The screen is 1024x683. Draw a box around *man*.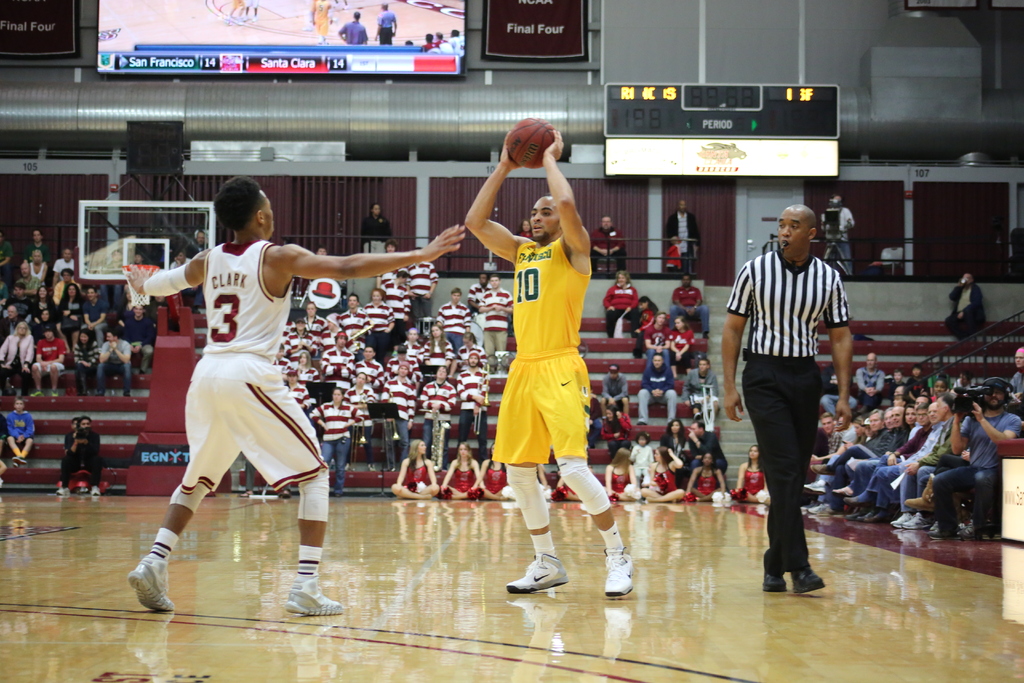
locate(465, 127, 641, 604).
